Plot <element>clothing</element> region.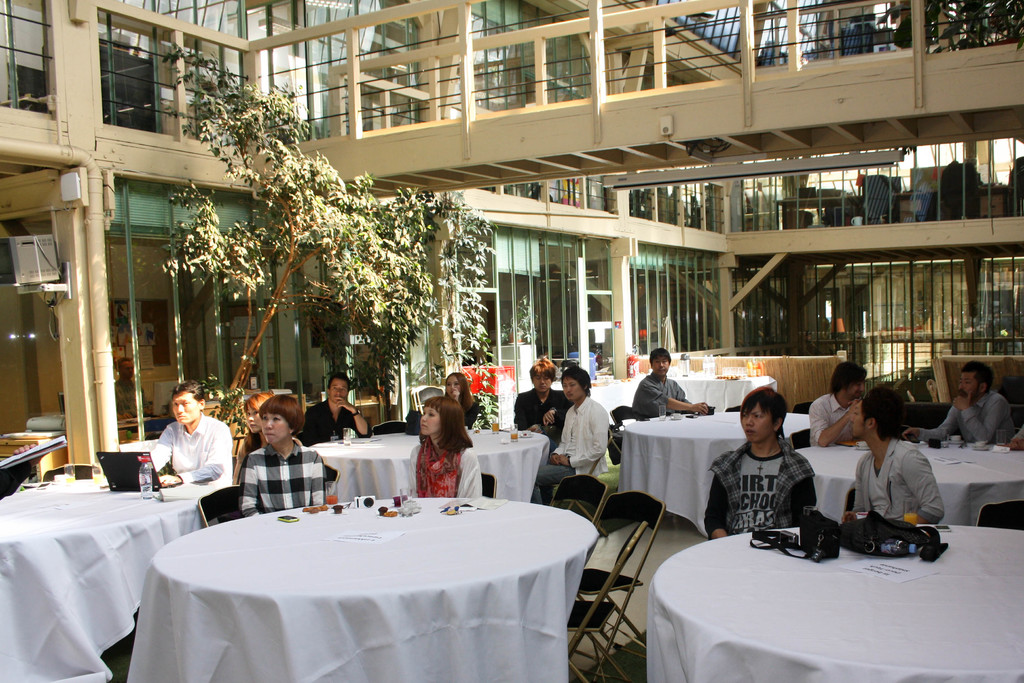
Plotted at x1=243, y1=429, x2=329, y2=512.
